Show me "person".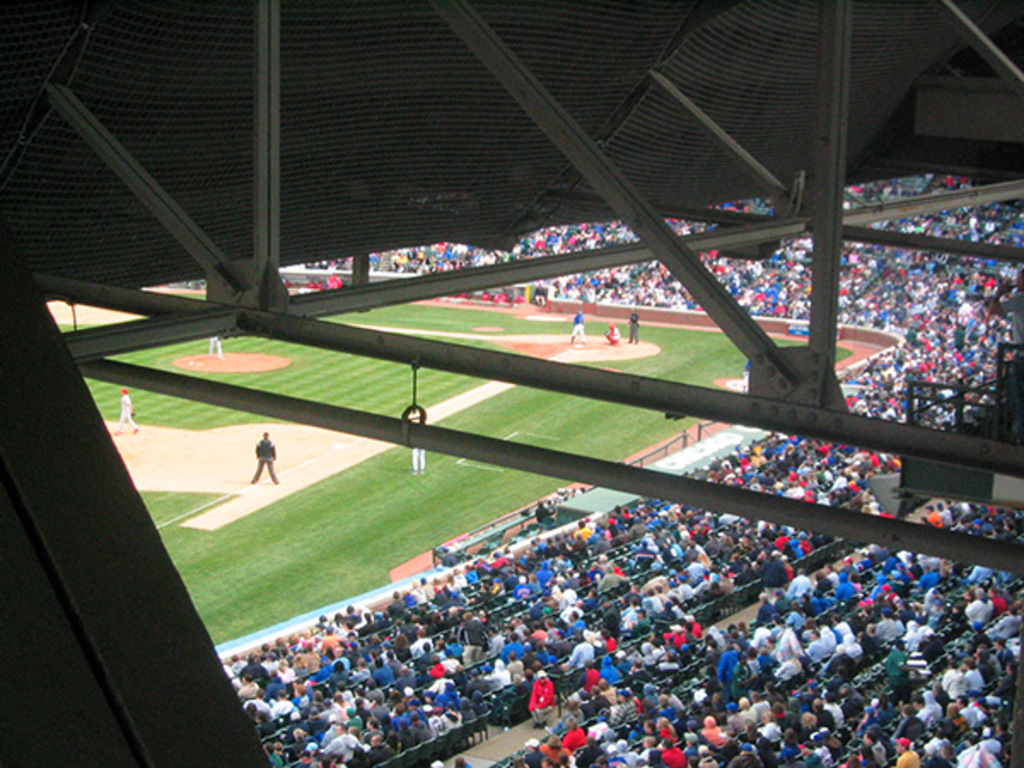
"person" is here: [328, 275, 341, 287].
